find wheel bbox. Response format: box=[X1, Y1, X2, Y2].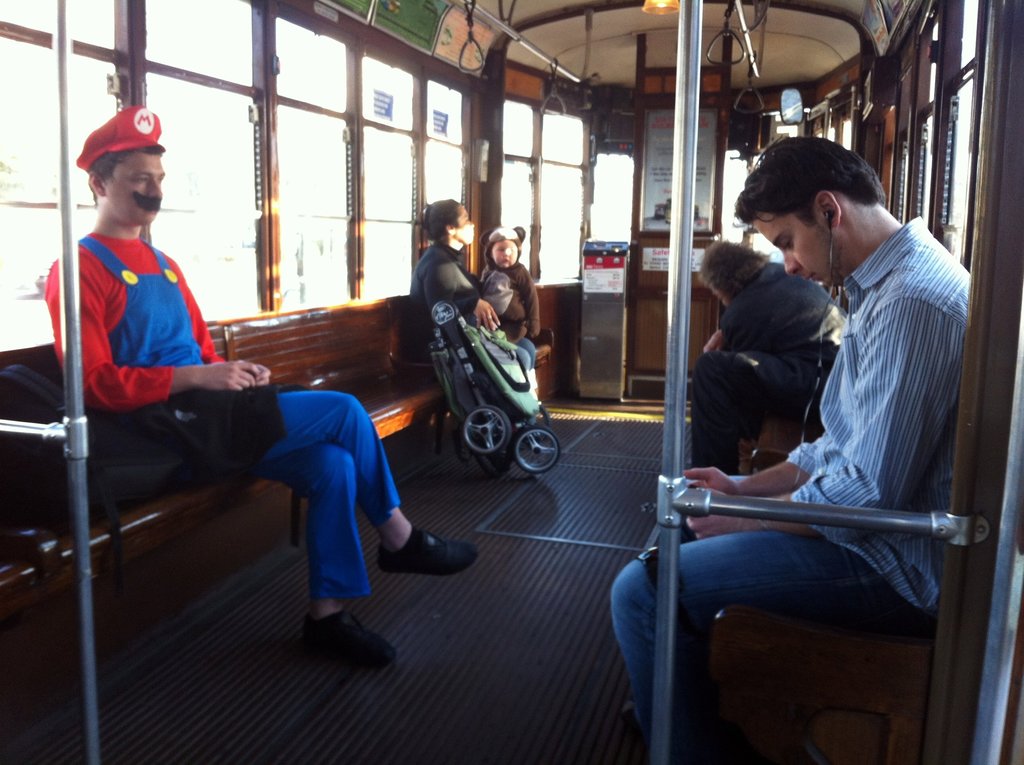
box=[514, 427, 560, 474].
